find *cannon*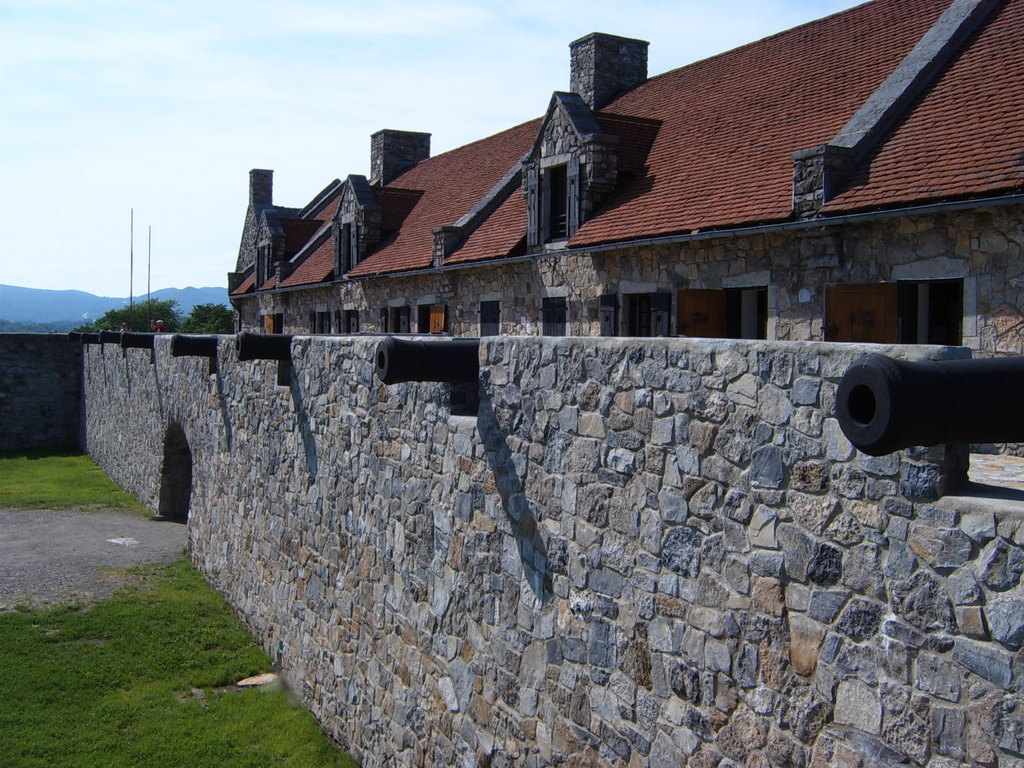
{"left": 373, "top": 335, "right": 480, "bottom": 384}
